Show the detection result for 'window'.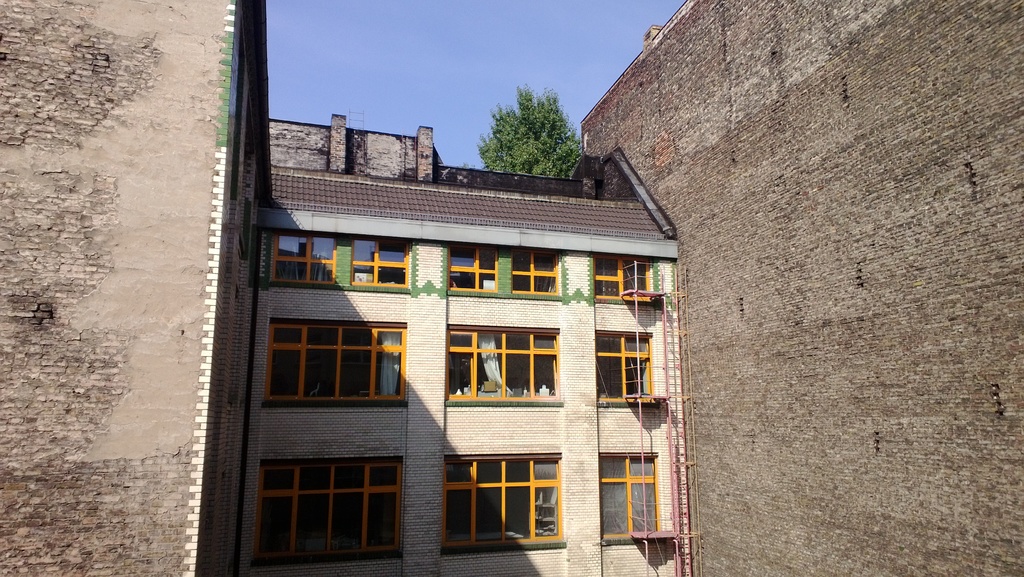
(left=446, top=324, right=561, bottom=401).
